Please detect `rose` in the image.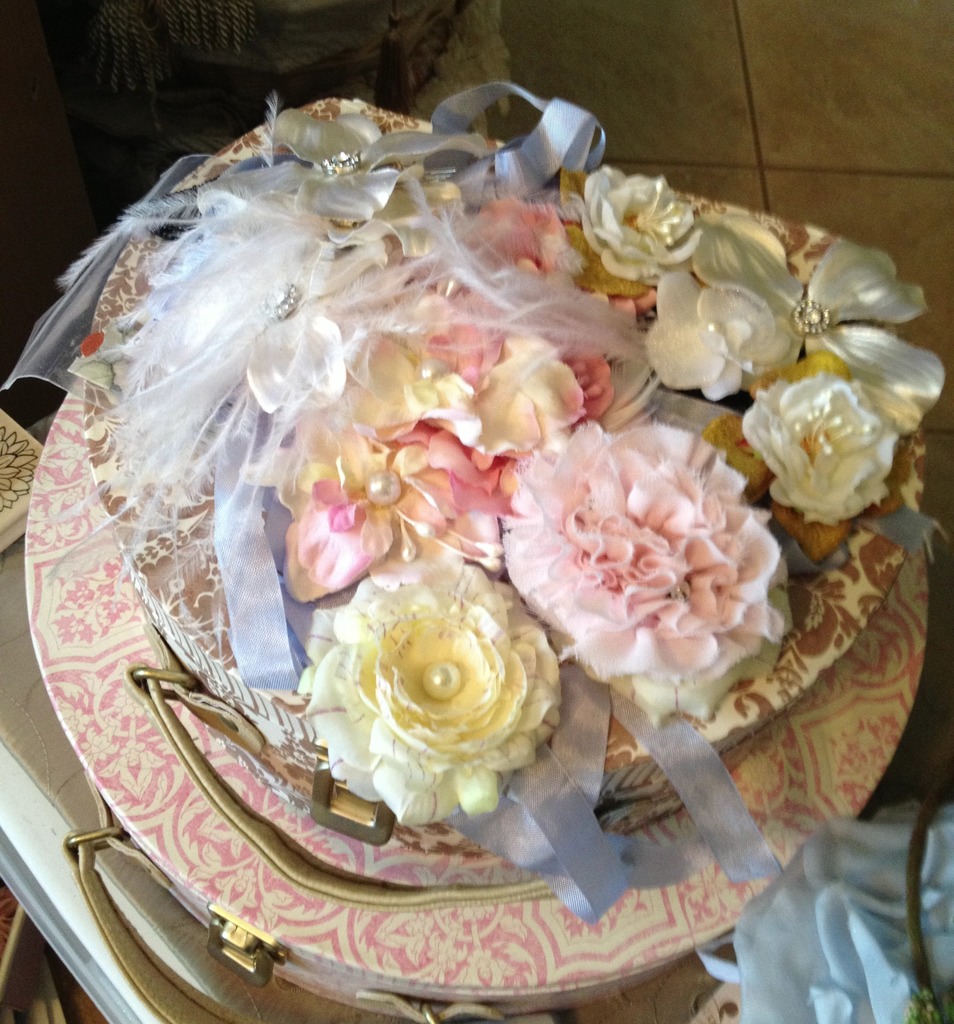
bbox(739, 372, 904, 528).
